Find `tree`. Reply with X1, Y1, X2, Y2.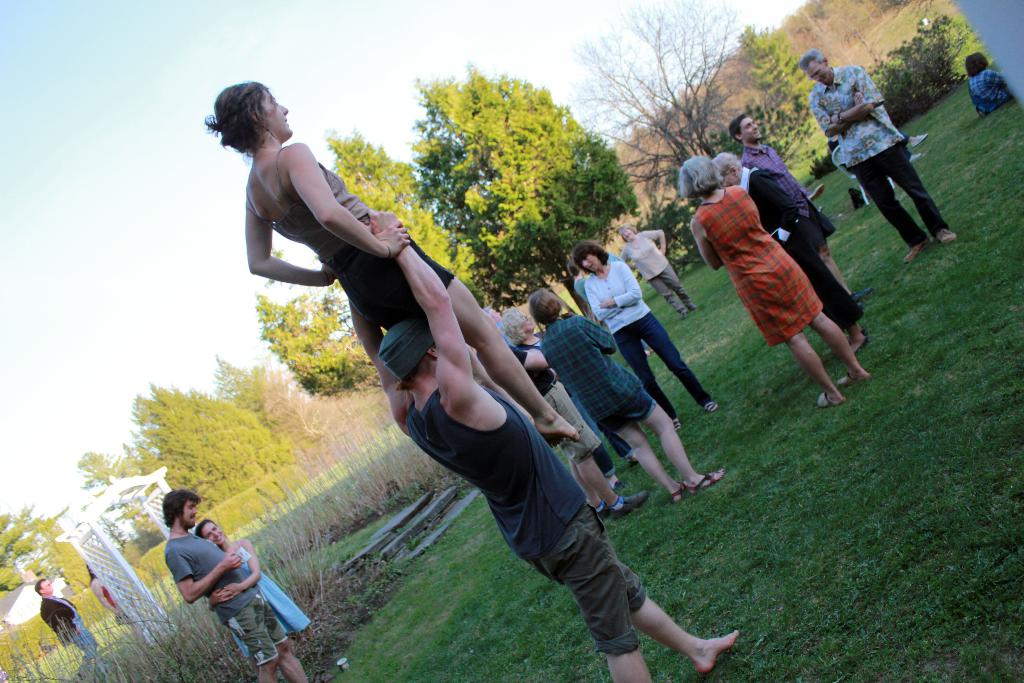
416, 53, 642, 324.
